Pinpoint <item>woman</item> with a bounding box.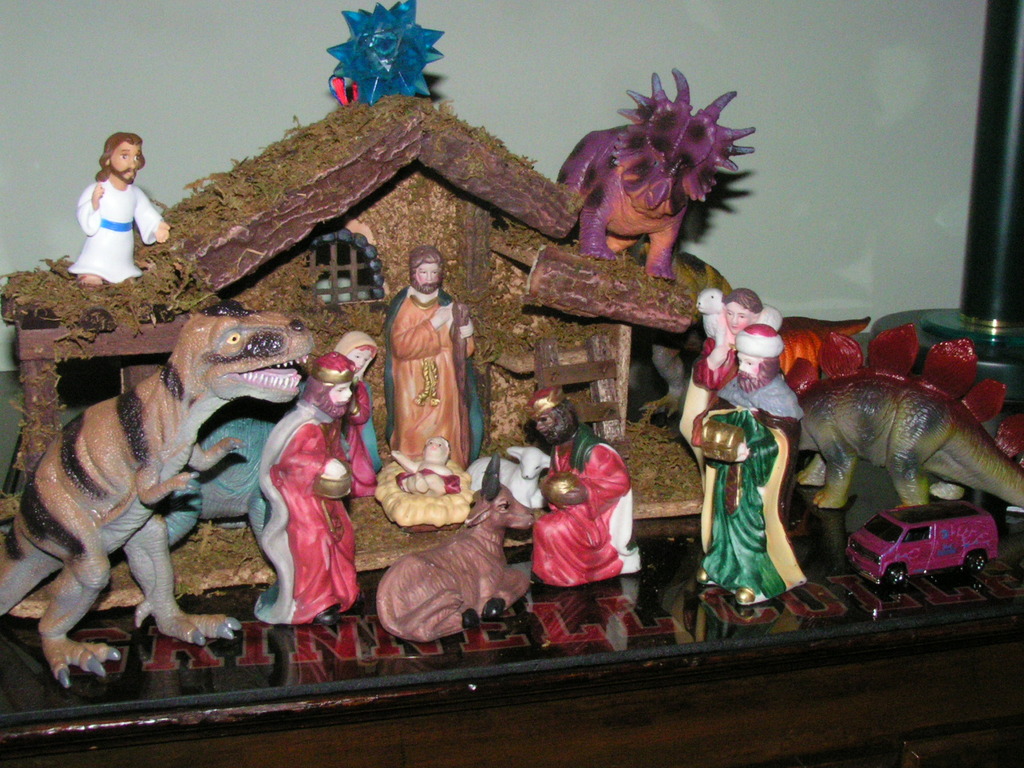
[left=691, top=288, right=764, bottom=387].
